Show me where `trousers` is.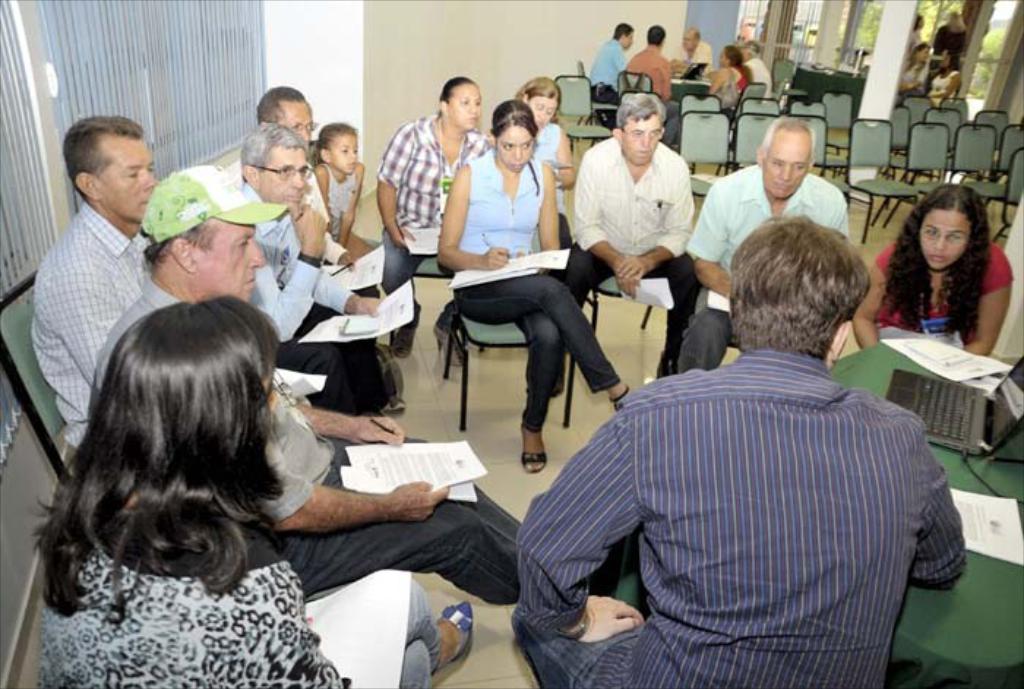
`trousers` is at bbox=(266, 429, 525, 607).
